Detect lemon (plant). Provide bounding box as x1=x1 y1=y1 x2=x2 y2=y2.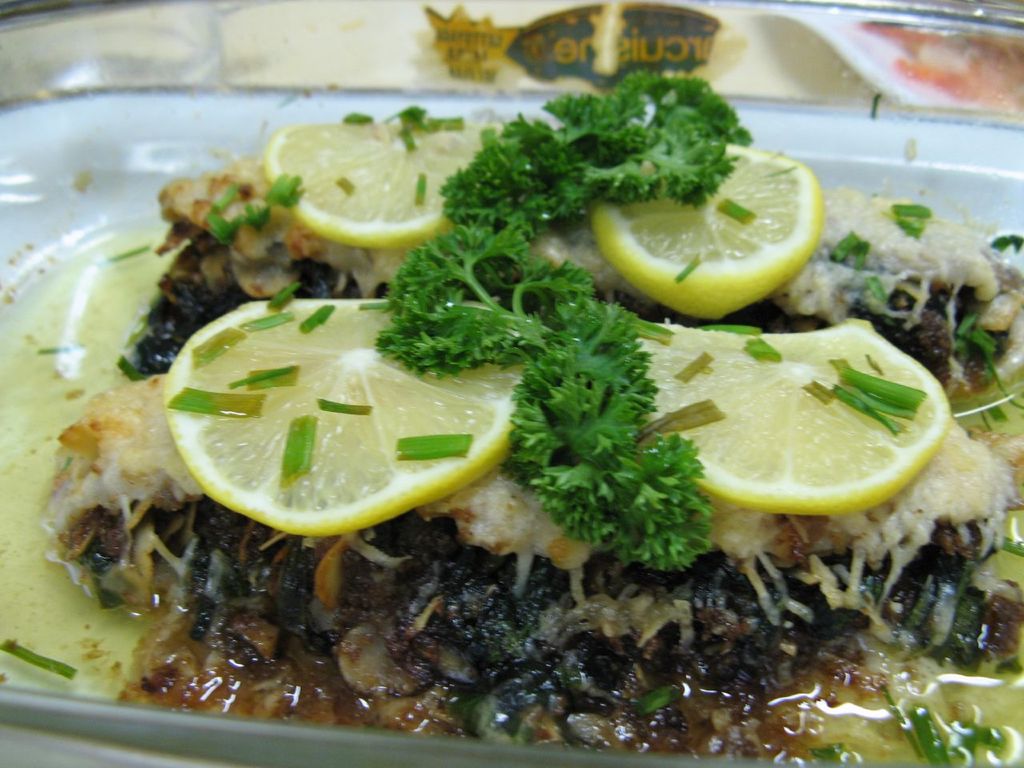
x1=162 y1=294 x2=530 y2=538.
